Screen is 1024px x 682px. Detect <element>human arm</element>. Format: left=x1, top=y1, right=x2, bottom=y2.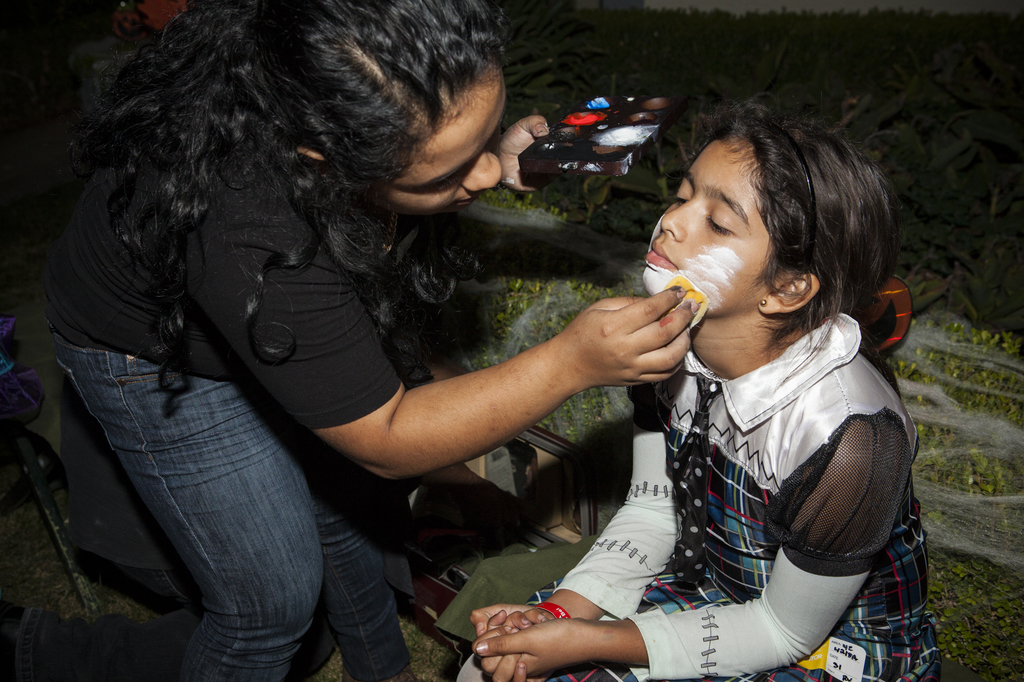
left=198, top=226, right=700, bottom=482.
